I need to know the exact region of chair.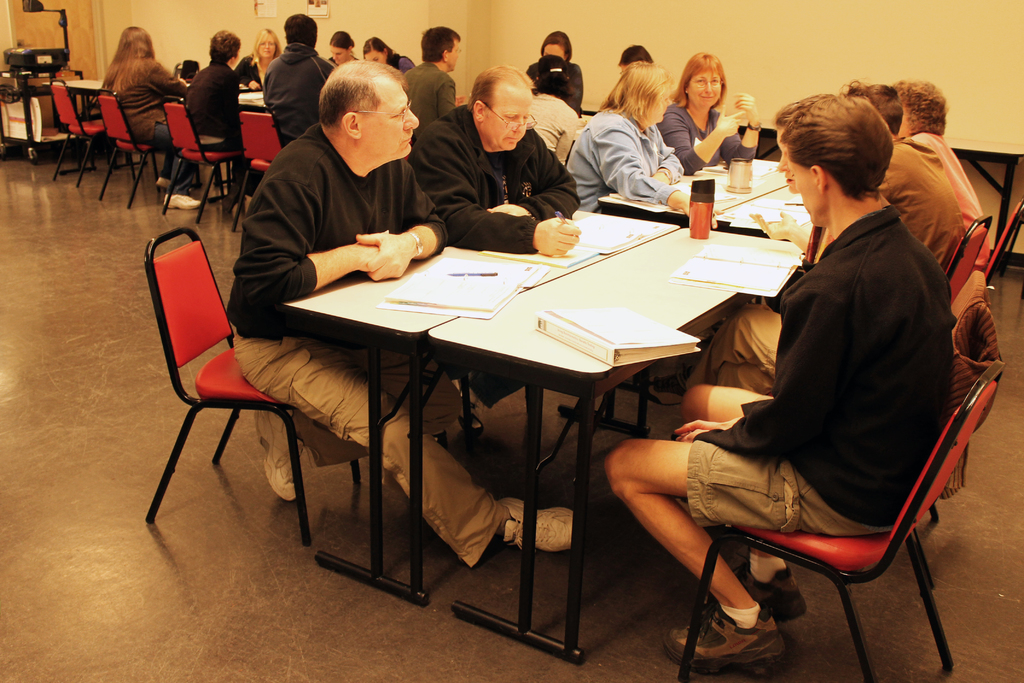
Region: box=[674, 361, 1005, 682].
